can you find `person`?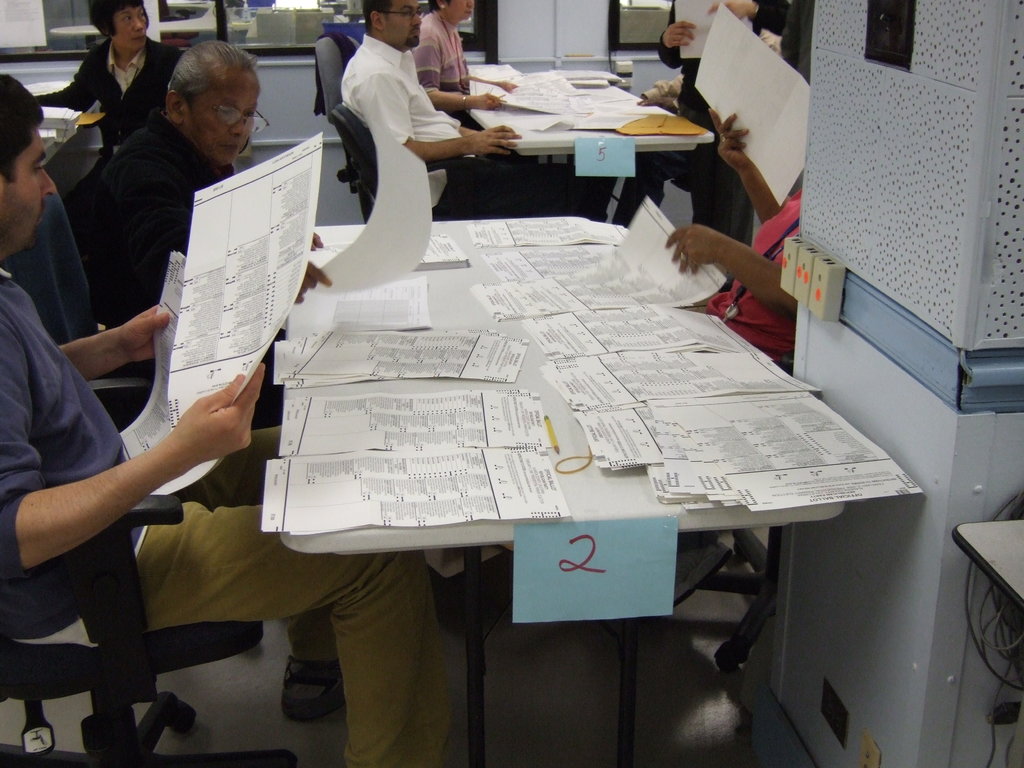
Yes, bounding box: [left=341, top=0, right=598, bottom=218].
